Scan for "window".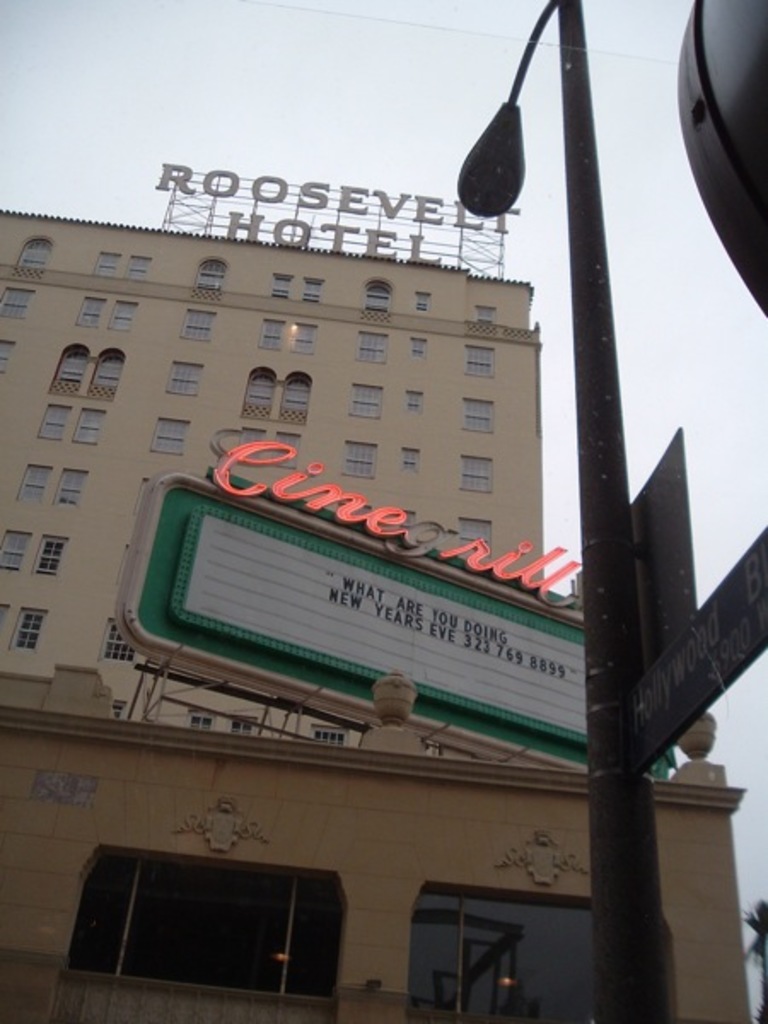
Scan result: 280/369/312/425.
